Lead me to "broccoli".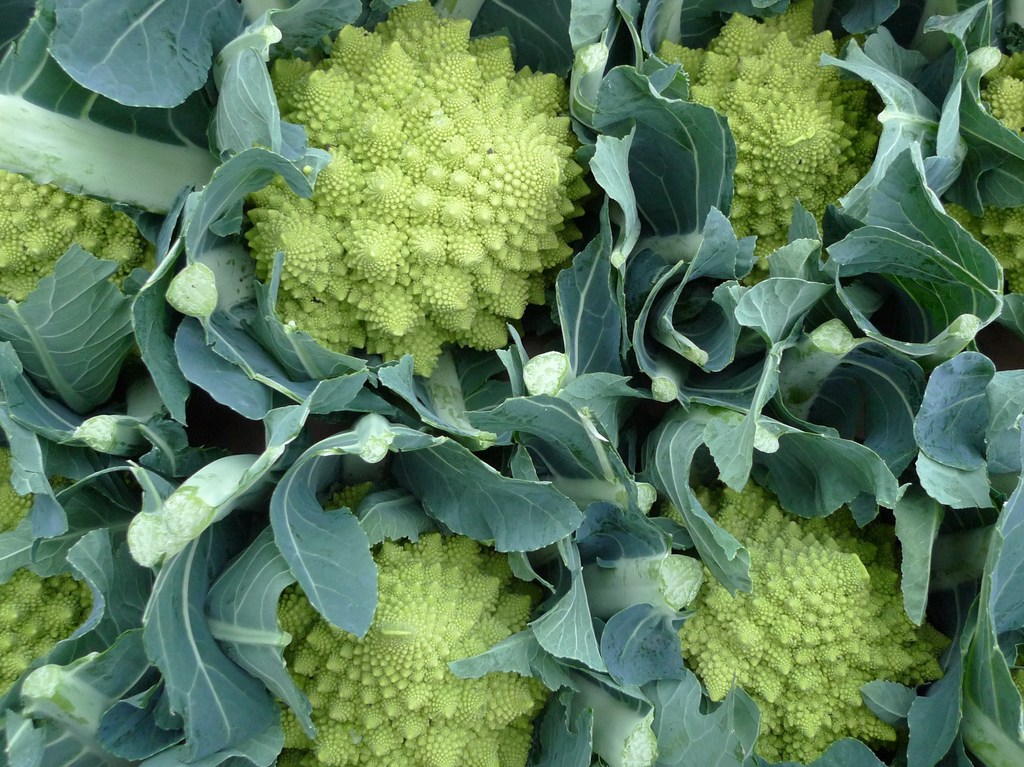
Lead to (x1=659, y1=471, x2=944, y2=766).
